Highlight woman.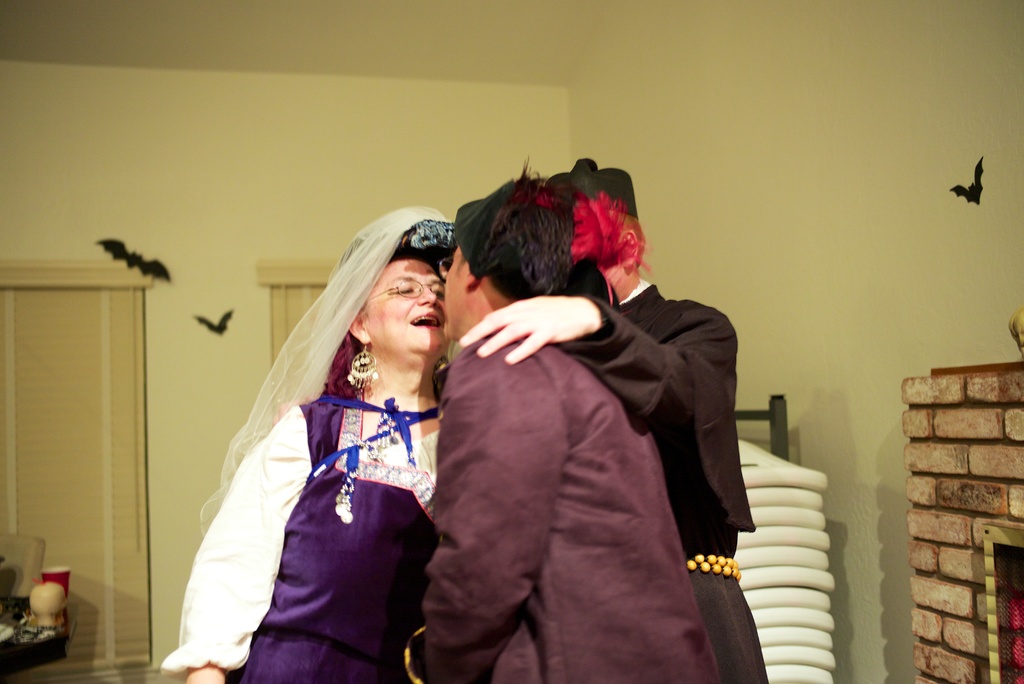
Highlighted region: (left=168, top=209, right=485, bottom=666).
